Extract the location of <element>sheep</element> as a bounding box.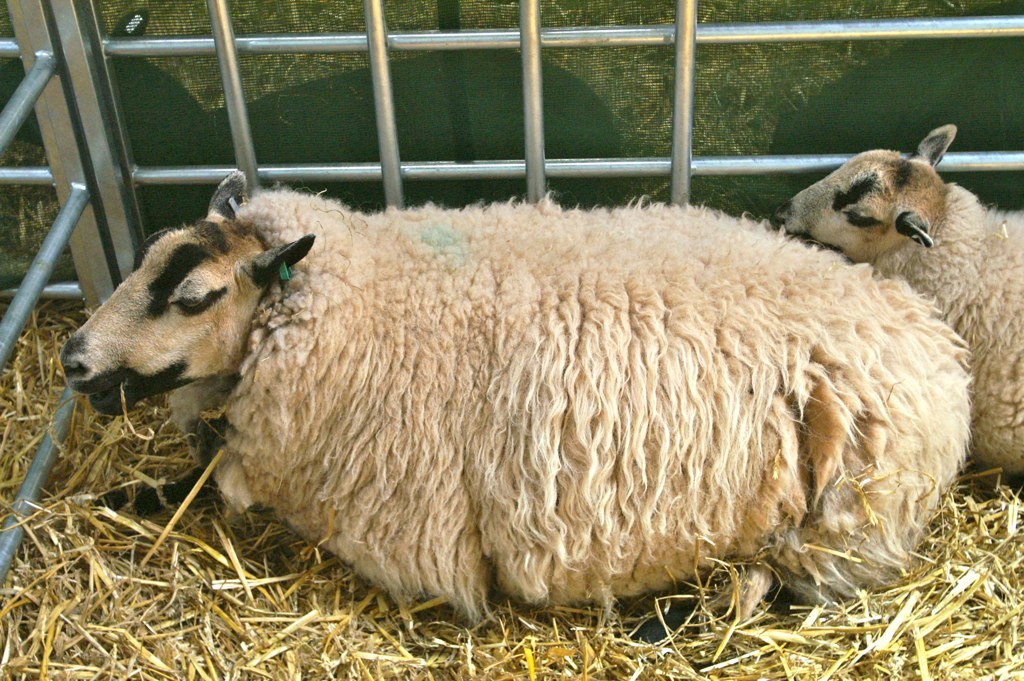
left=771, top=125, right=1023, bottom=480.
